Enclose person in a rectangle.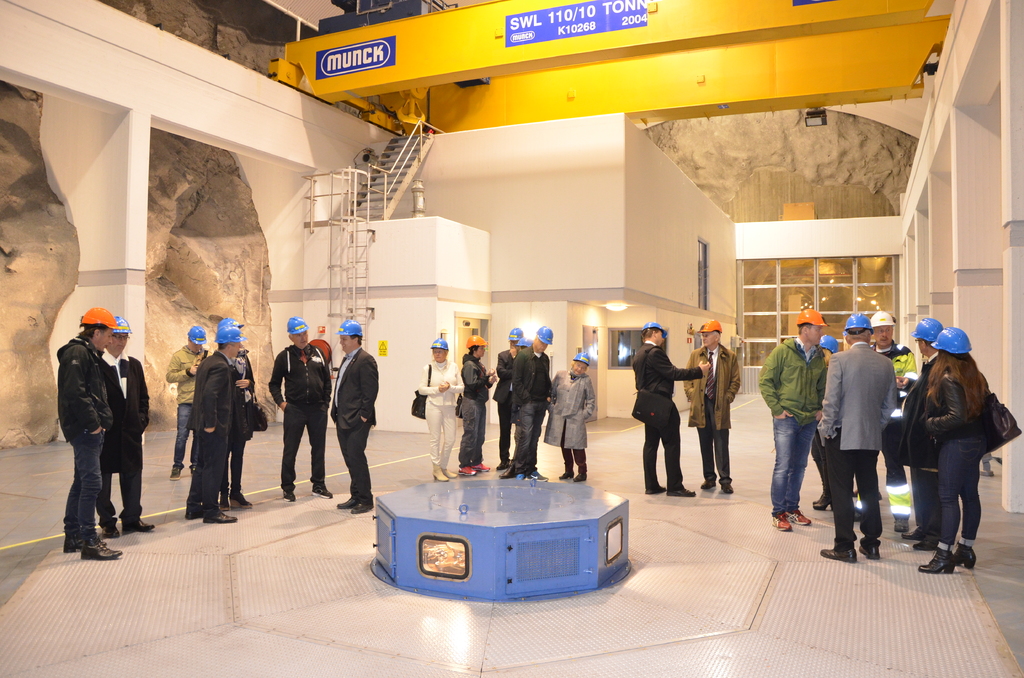
(x1=216, y1=316, x2=254, y2=511).
